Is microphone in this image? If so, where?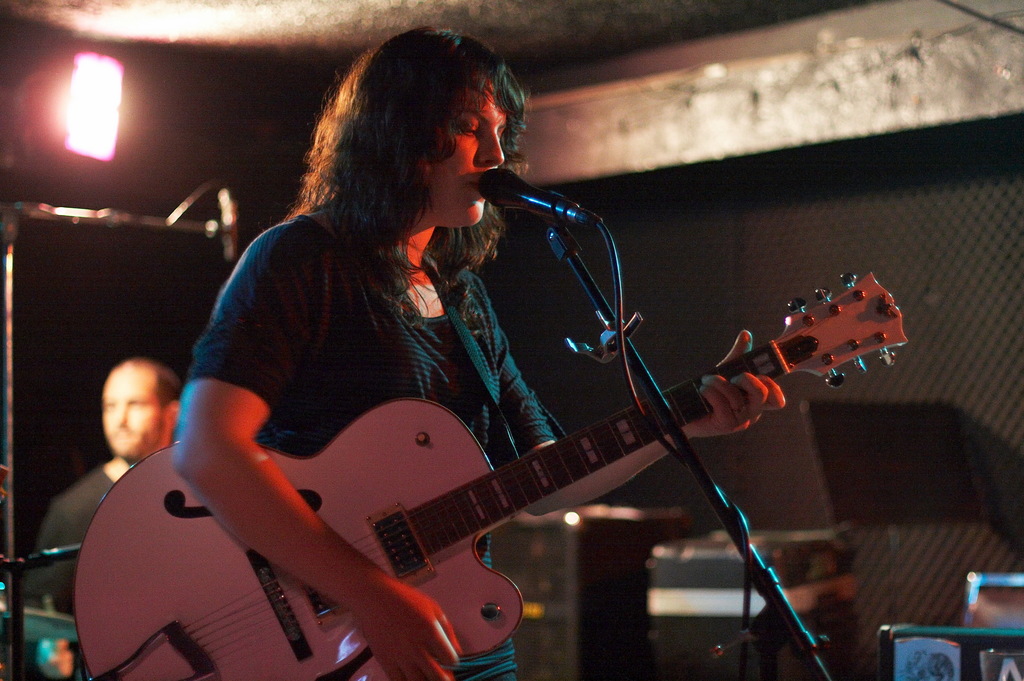
Yes, at detection(465, 159, 595, 233).
